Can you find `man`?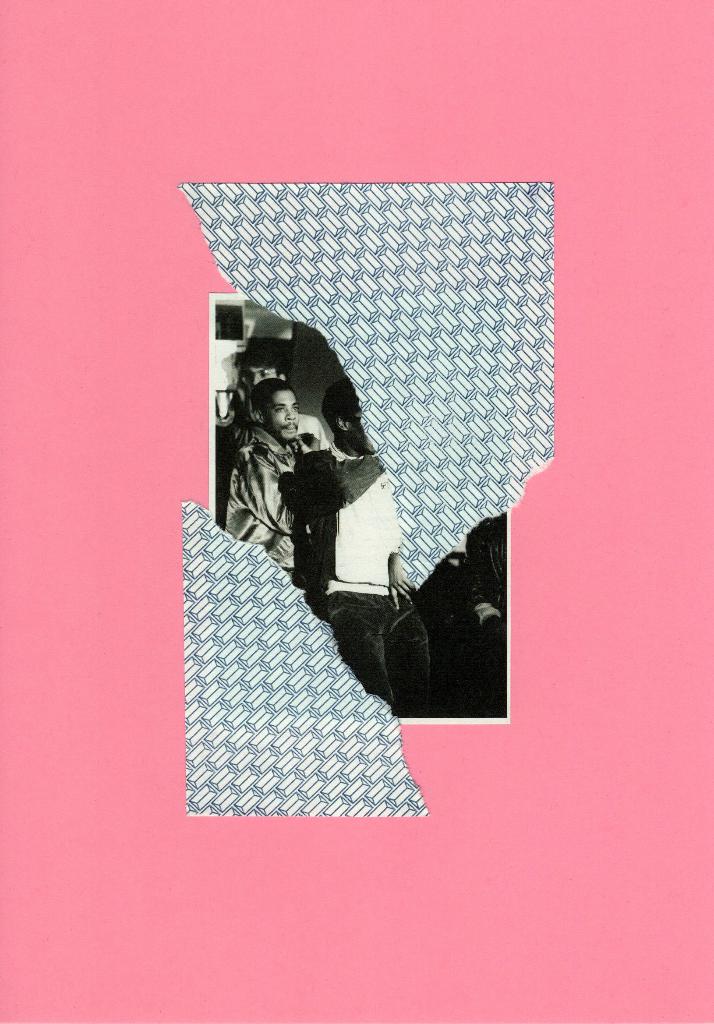
Yes, bounding box: [x1=236, y1=351, x2=336, y2=454].
